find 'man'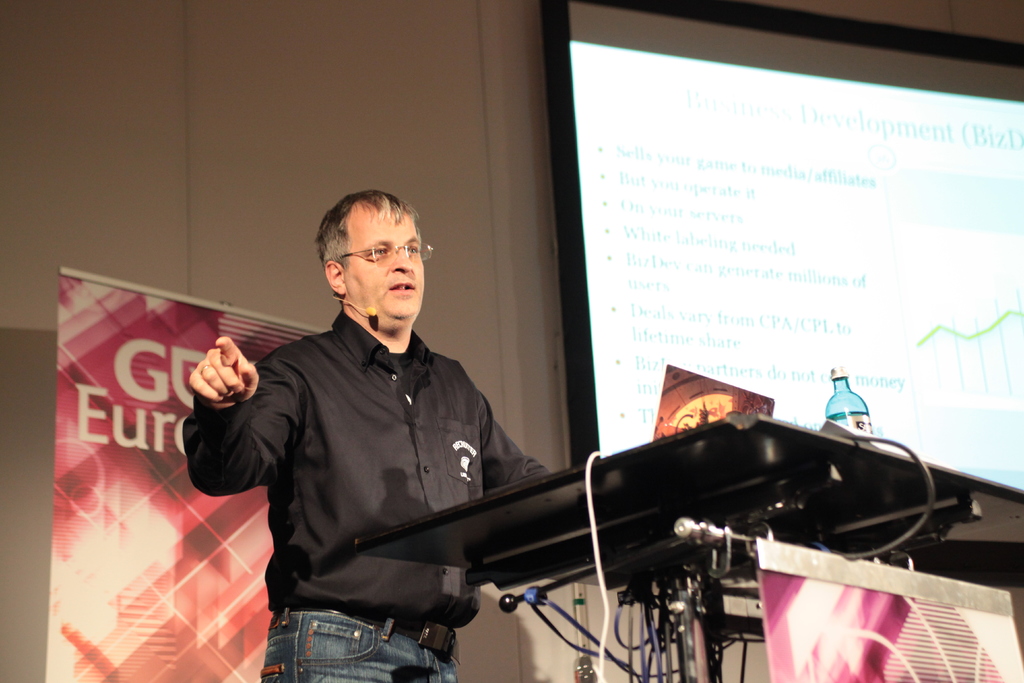
crop(160, 199, 548, 668)
